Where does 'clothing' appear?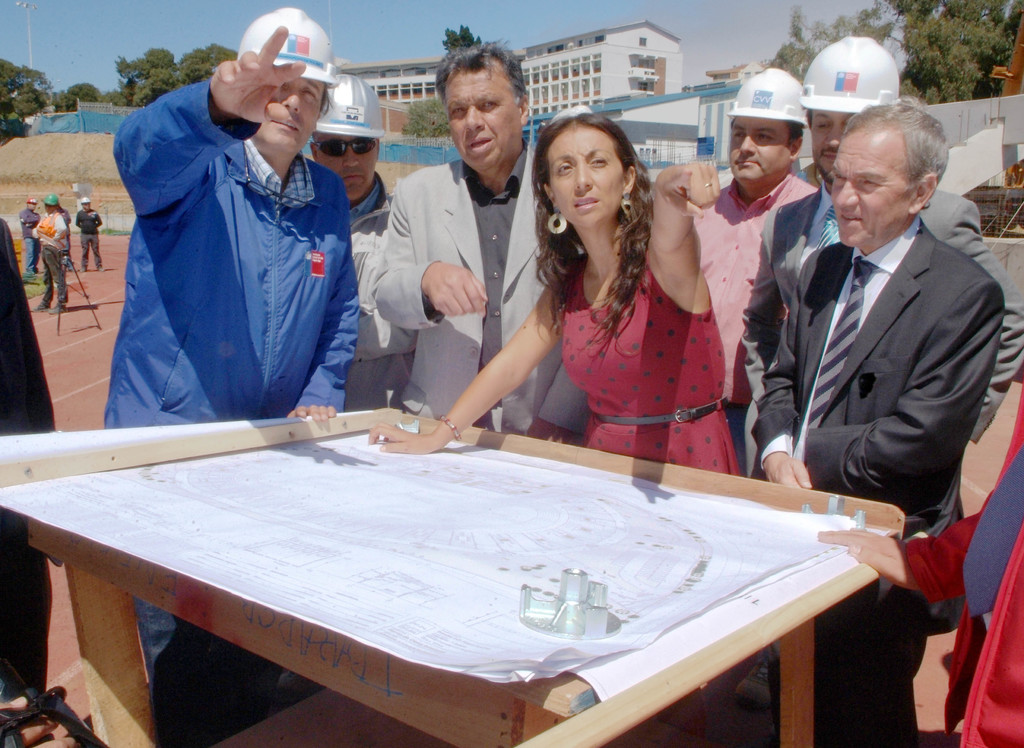
Appears at bbox=[768, 222, 1023, 747].
